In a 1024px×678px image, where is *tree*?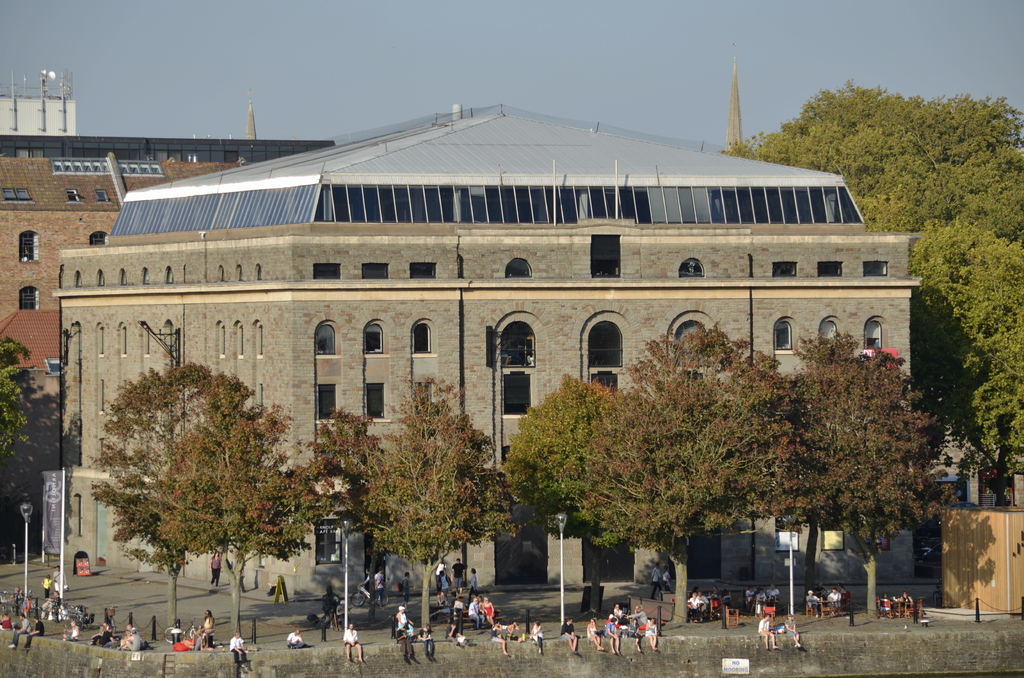
left=0, top=339, right=33, bottom=461.
